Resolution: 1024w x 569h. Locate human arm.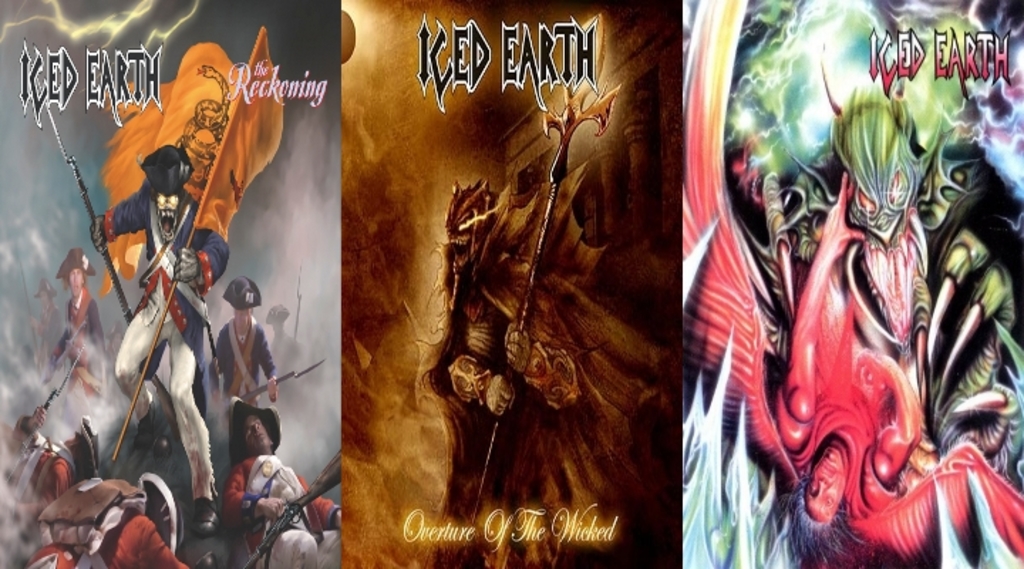
84/290/112/391.
